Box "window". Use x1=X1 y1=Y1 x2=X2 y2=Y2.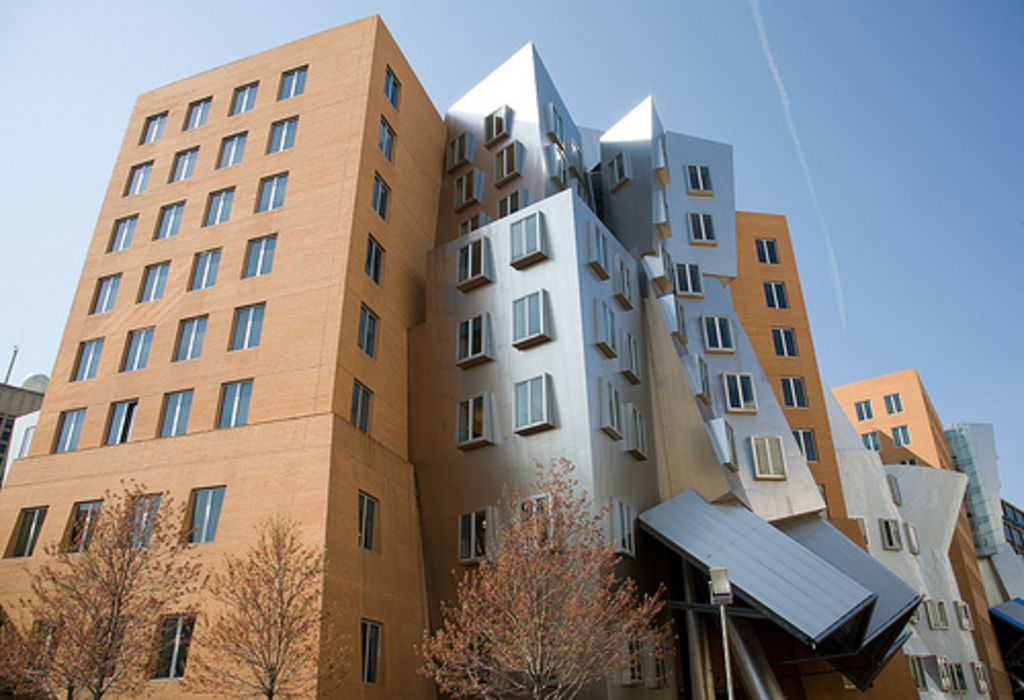
x1=57 y1=493 x2=104 y2=551.
